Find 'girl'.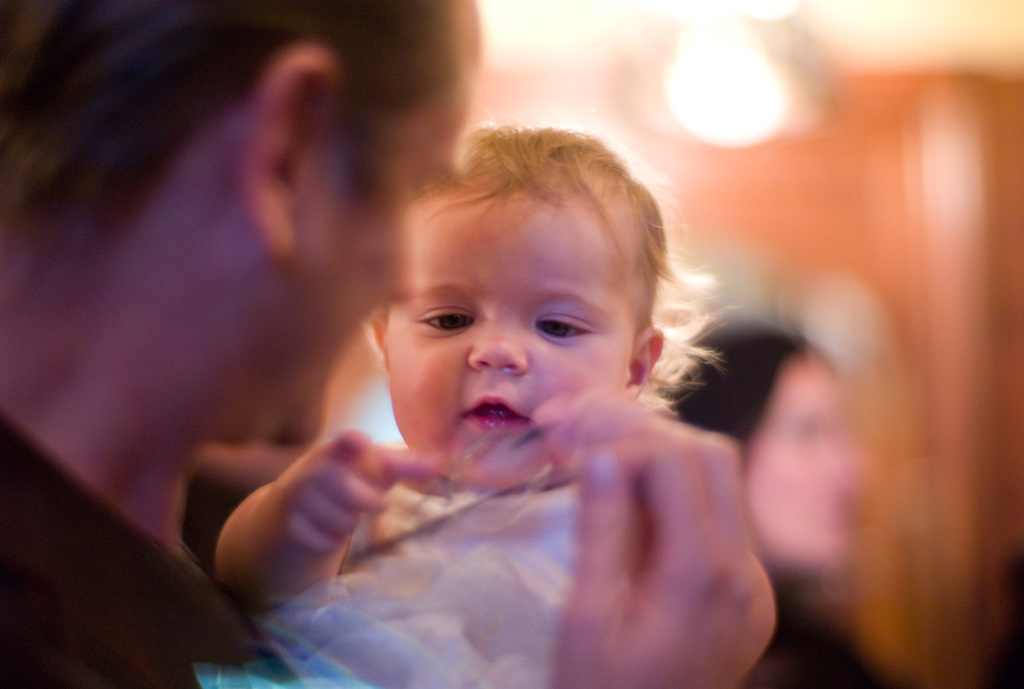
668, 316, 890, 688.
